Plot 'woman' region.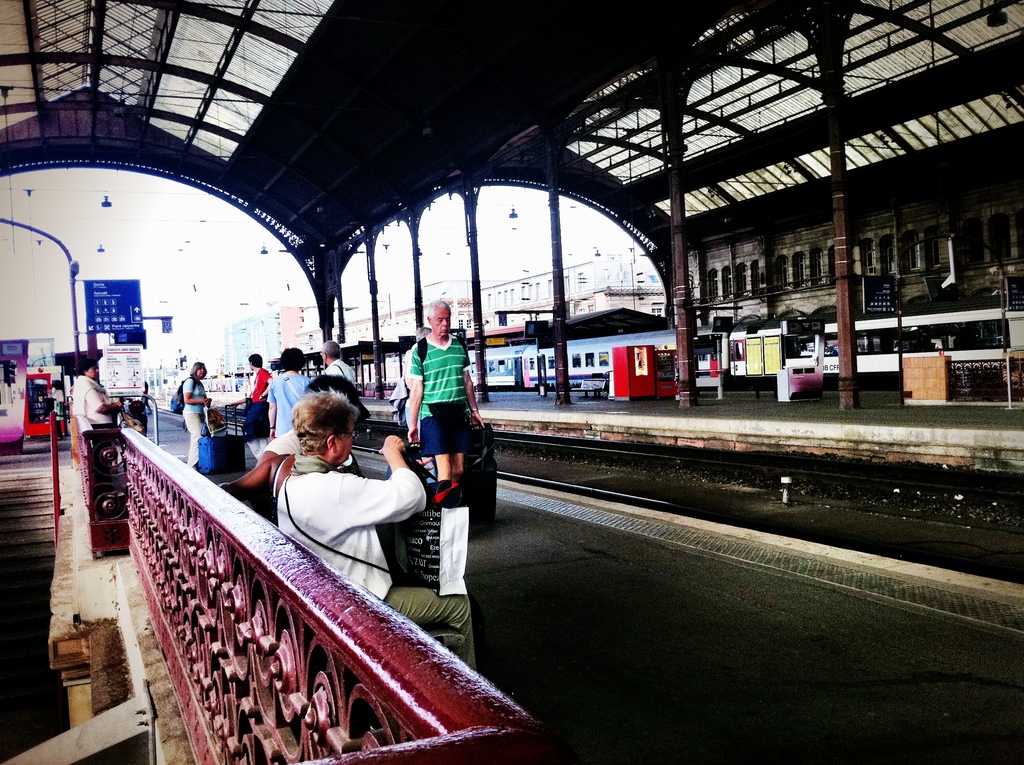
Plotted at (80,359,120,423).
